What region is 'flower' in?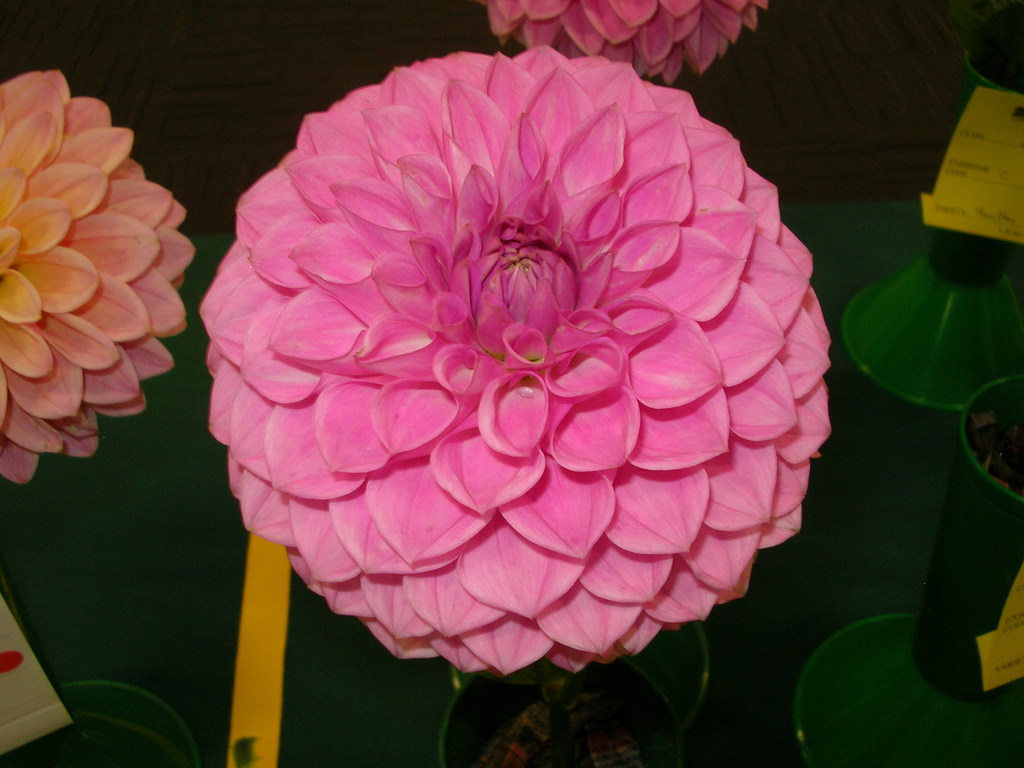
<region>197, 44, 832, 675</region>.
